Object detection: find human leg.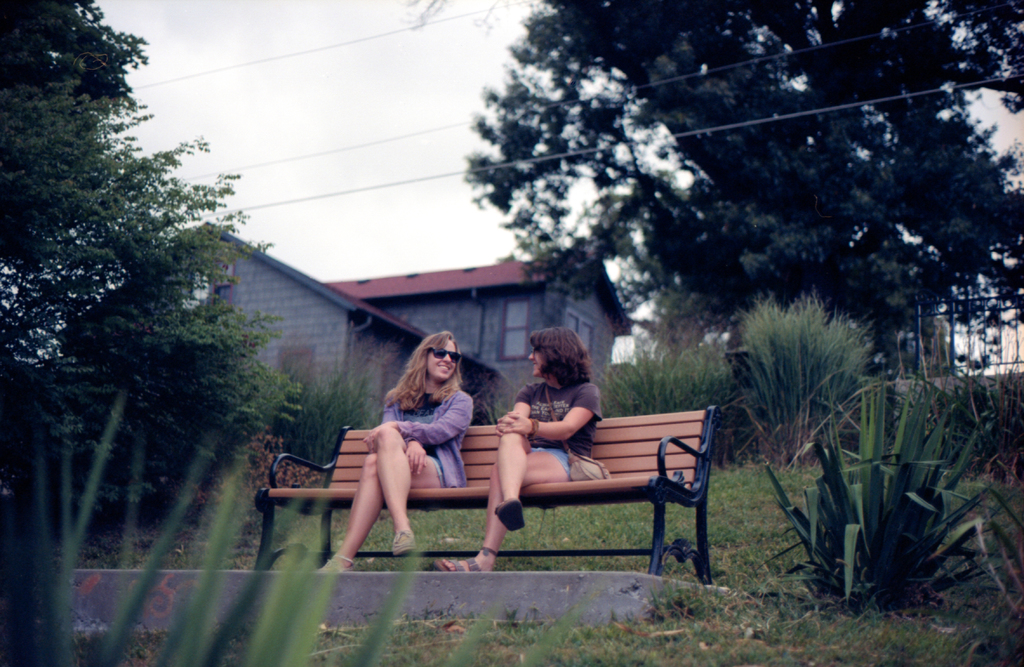
<region>316, 456, 438, 576</region>.
